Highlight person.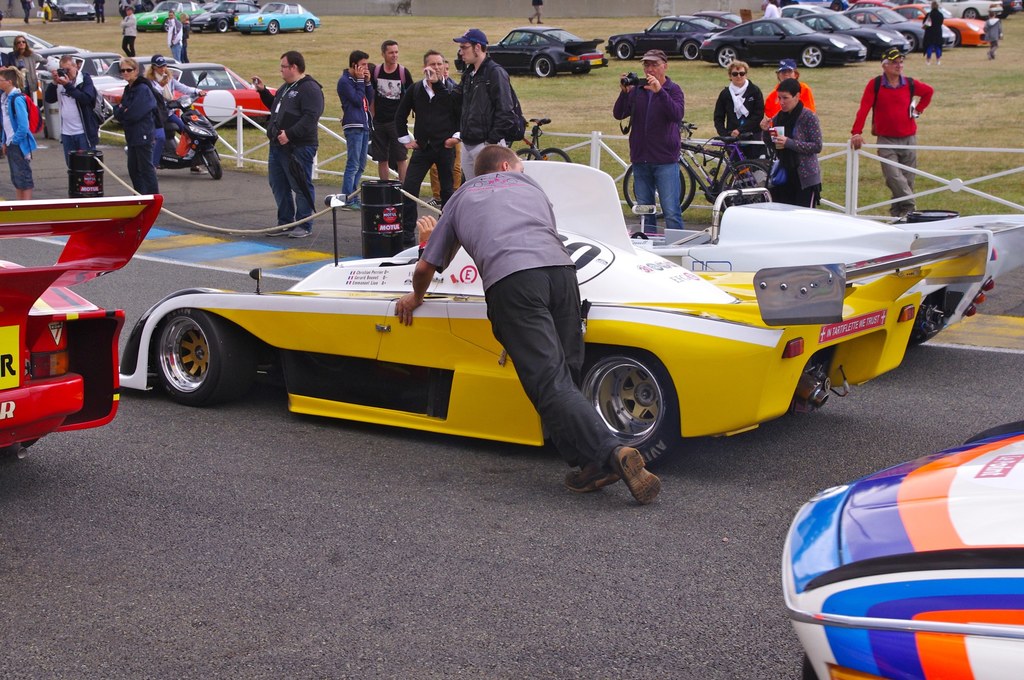
Highlighted region: (166,9,187,64).
